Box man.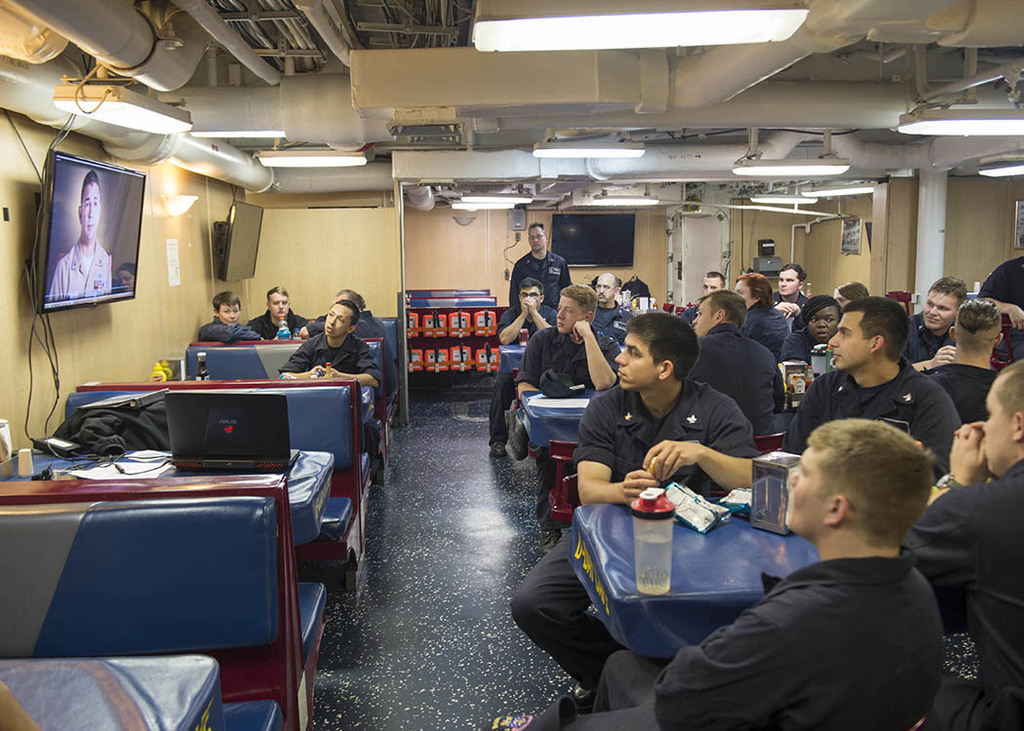
{"x1": 246, "y1": 286, "x2": 319, "y2": 336}.
